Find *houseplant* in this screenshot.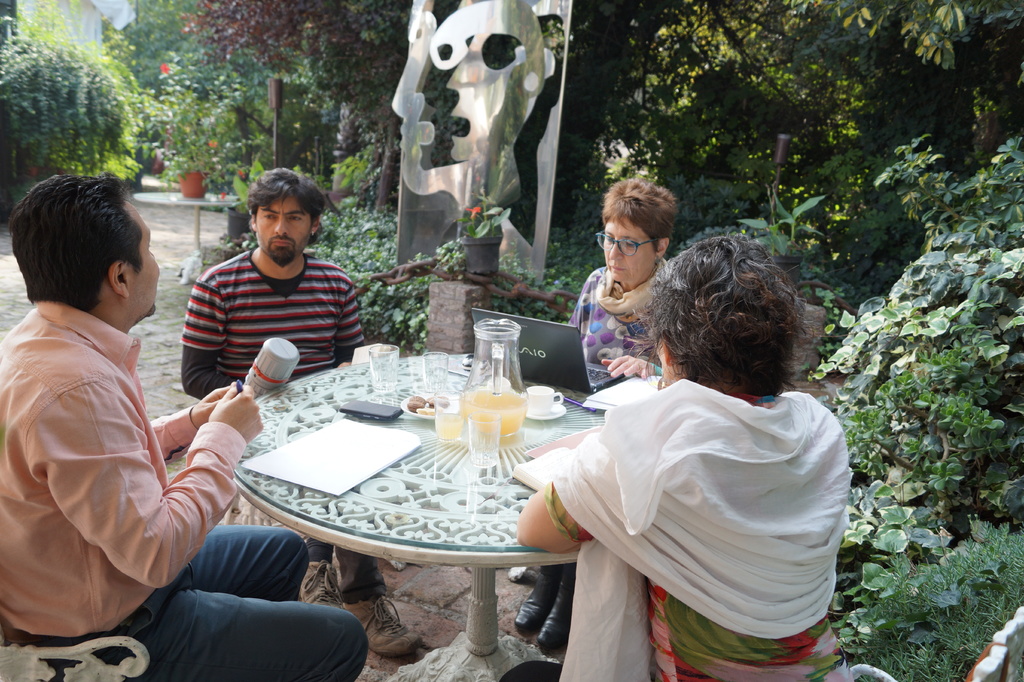
The bounding box for *houseplant* is left=218, top=157, right=267, bottom=243.
